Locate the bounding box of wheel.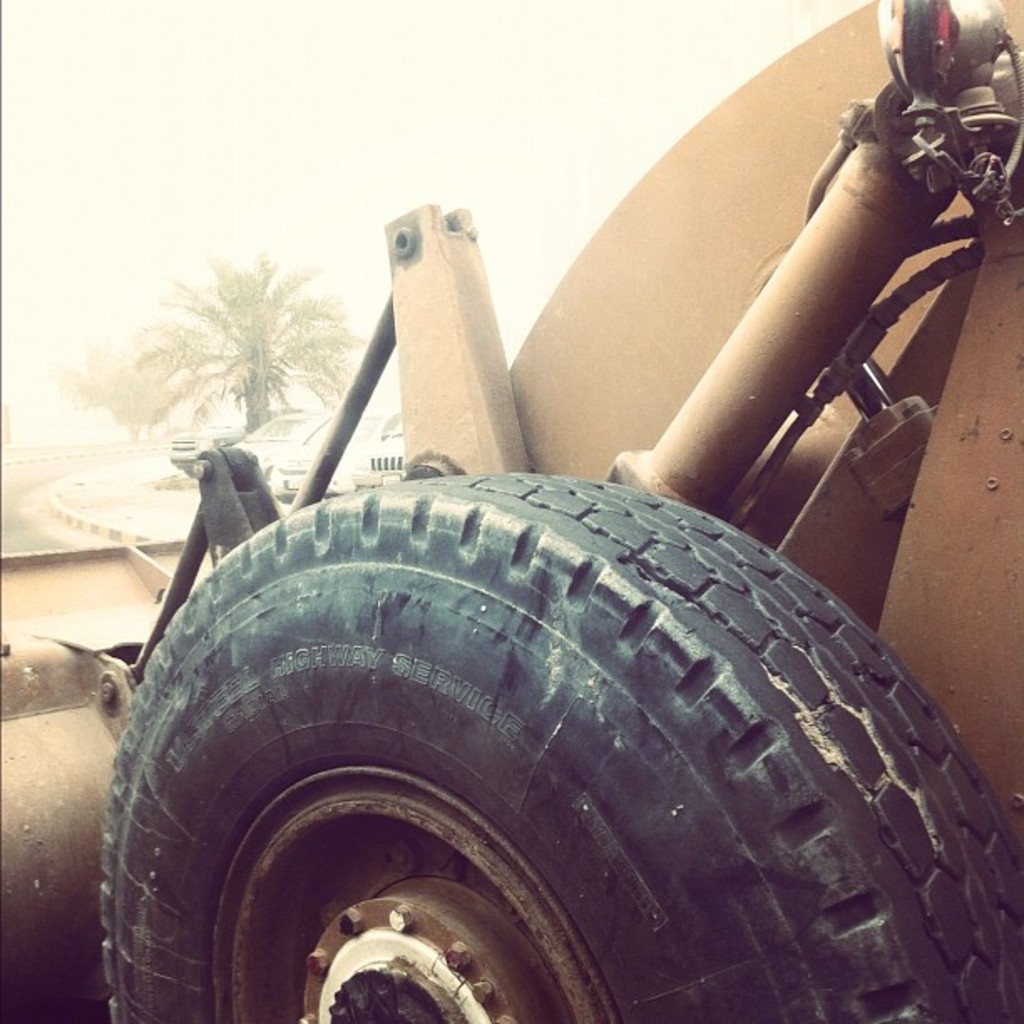
Bounding box: <bbox>146, 445, 955, 1011</bbox>.
